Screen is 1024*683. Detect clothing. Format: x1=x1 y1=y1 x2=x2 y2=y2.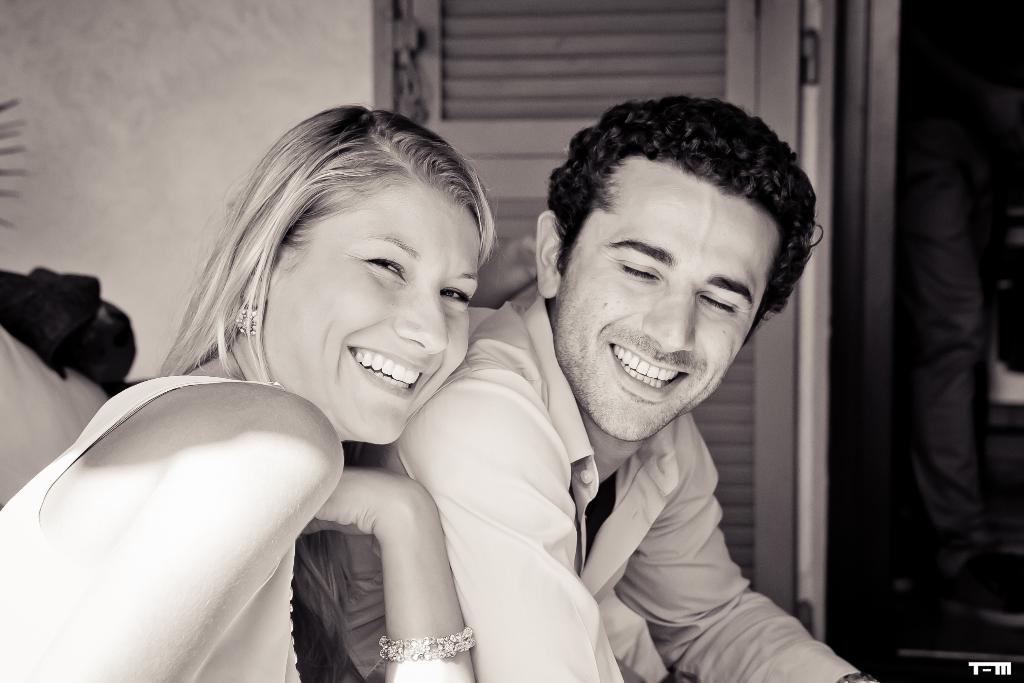
x1=292 y1=292 x2=864 y2=682.
